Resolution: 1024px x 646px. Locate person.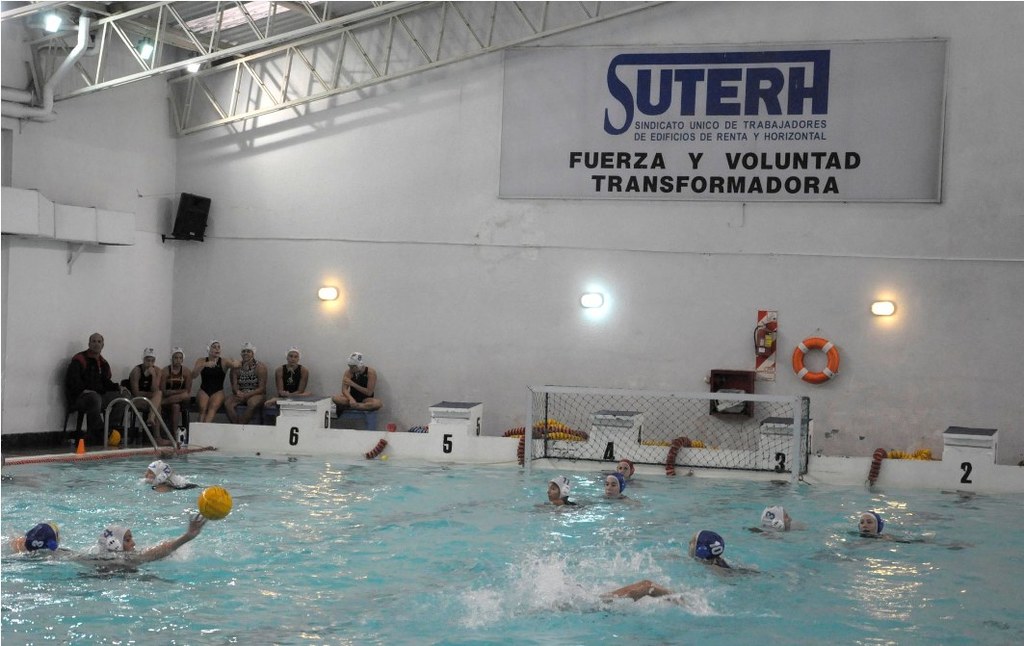
pyautogui.locateOnScreen(597, 470, 643, 507).
